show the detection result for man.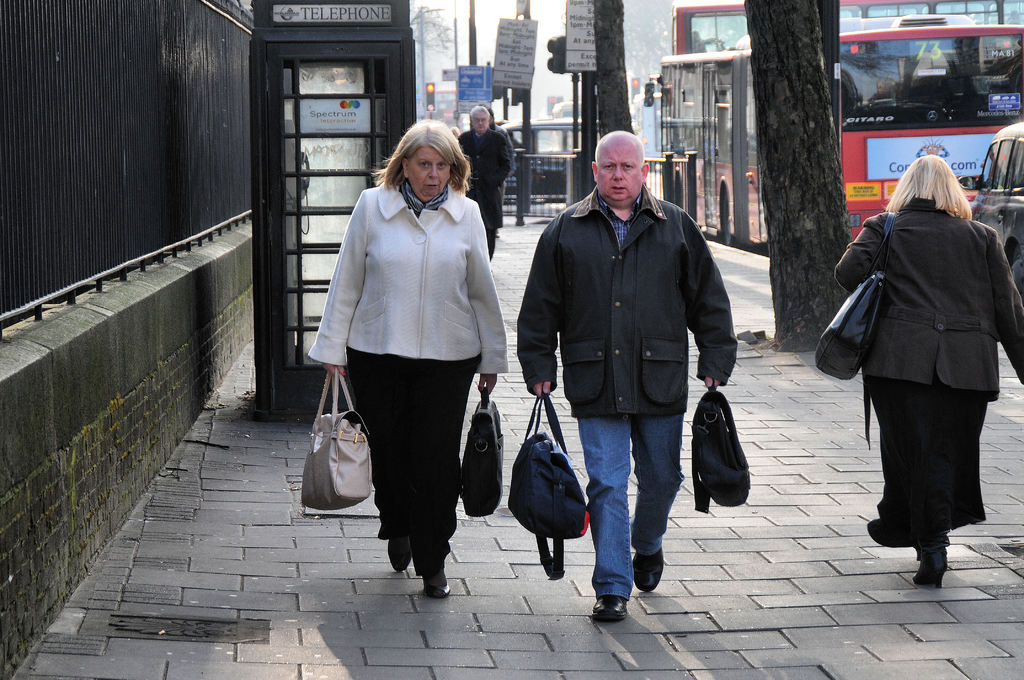
[left=516, top=113, right=748, bottom=595].
